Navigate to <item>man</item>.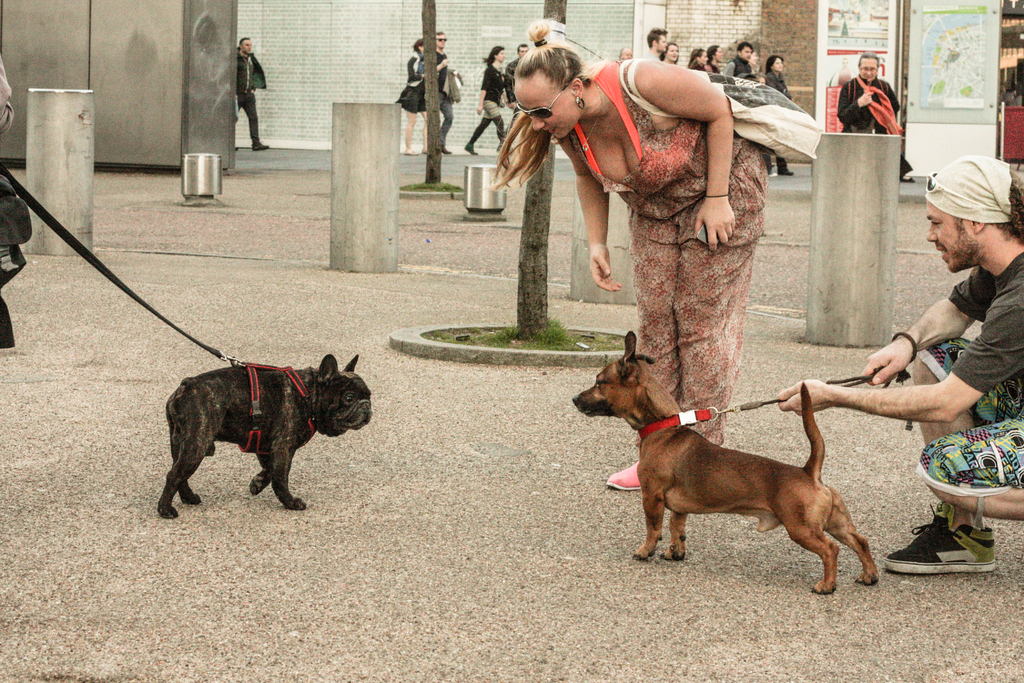
Navigation target: bbox=(724, 43, 756, 75).
